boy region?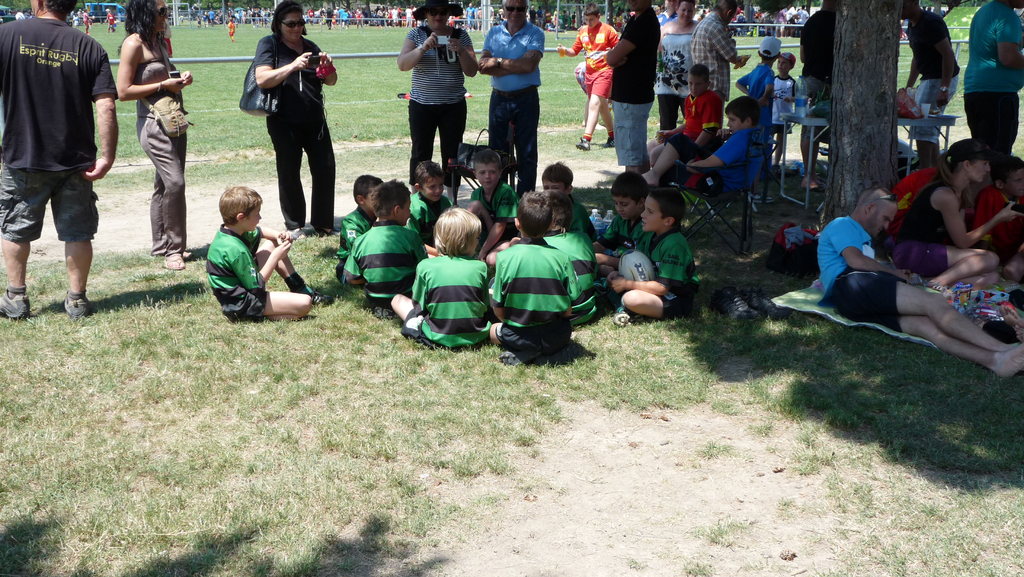
Rect(648, 65, 728, 163)
